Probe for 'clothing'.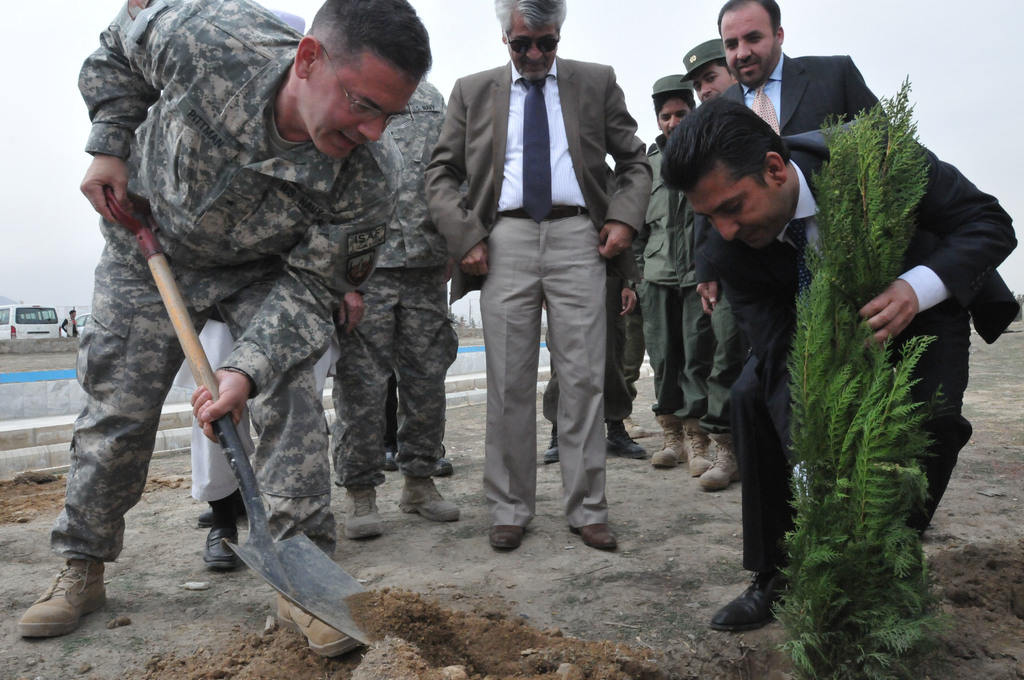
Probe result: locate(694, 56, 888, 282).
